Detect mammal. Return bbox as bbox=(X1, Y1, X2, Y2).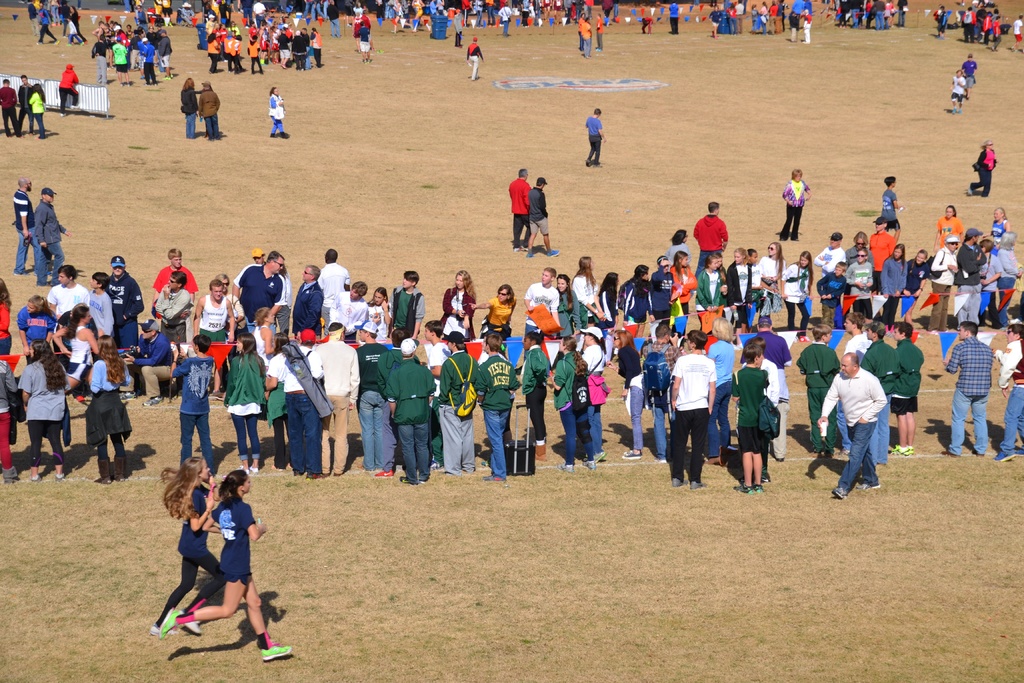
bbox=(508, 167, 529, 250).
